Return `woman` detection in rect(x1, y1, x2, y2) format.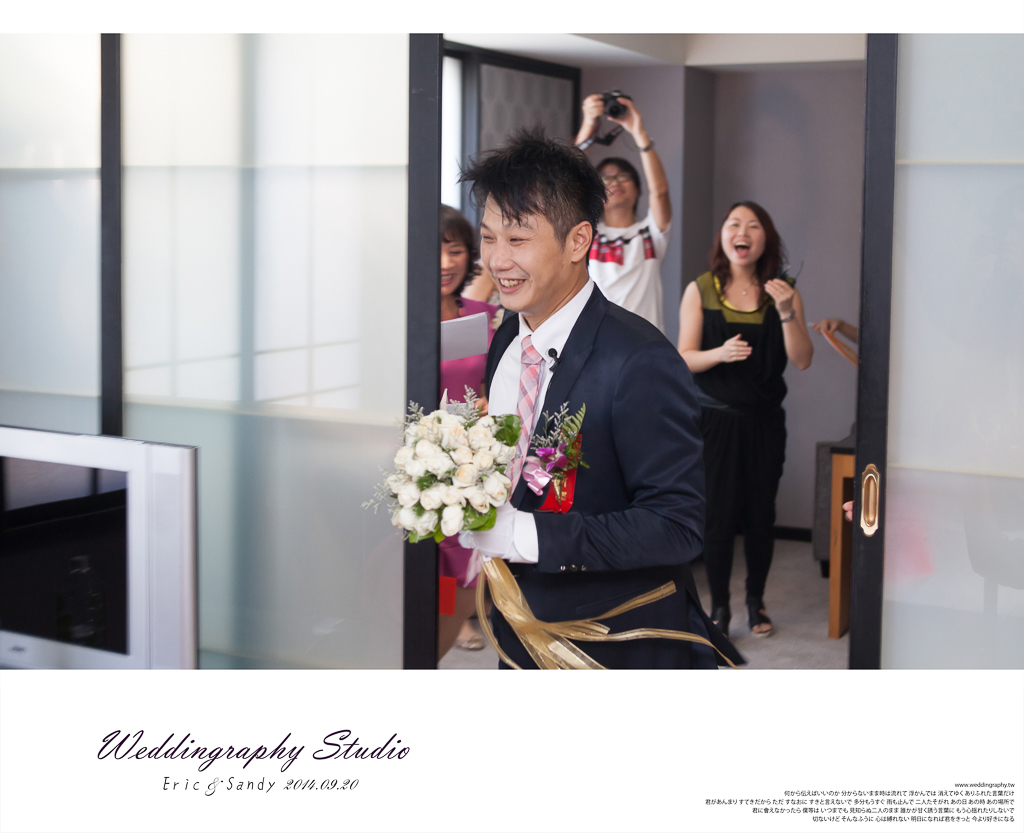
rect(682, 167, 823, 638).
